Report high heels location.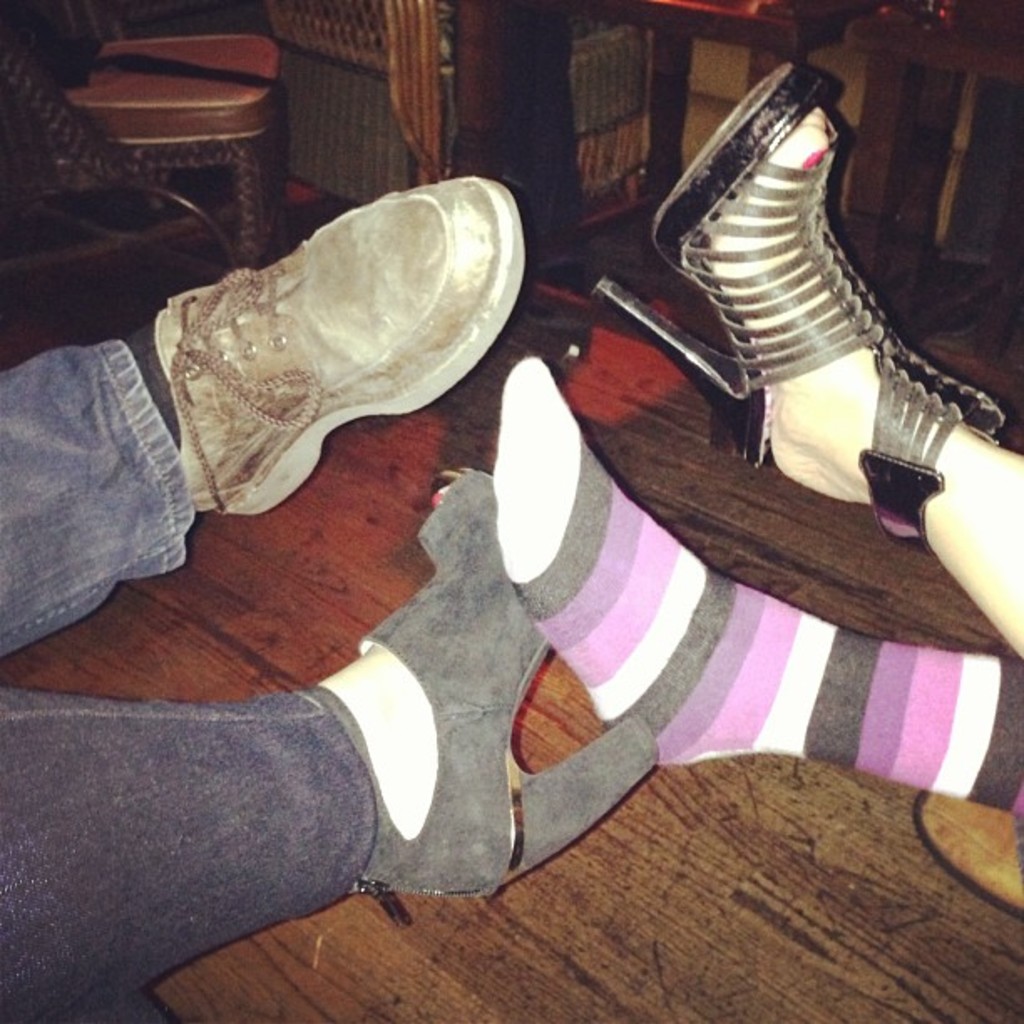
Report: rect(301, 465, 661, 932).
